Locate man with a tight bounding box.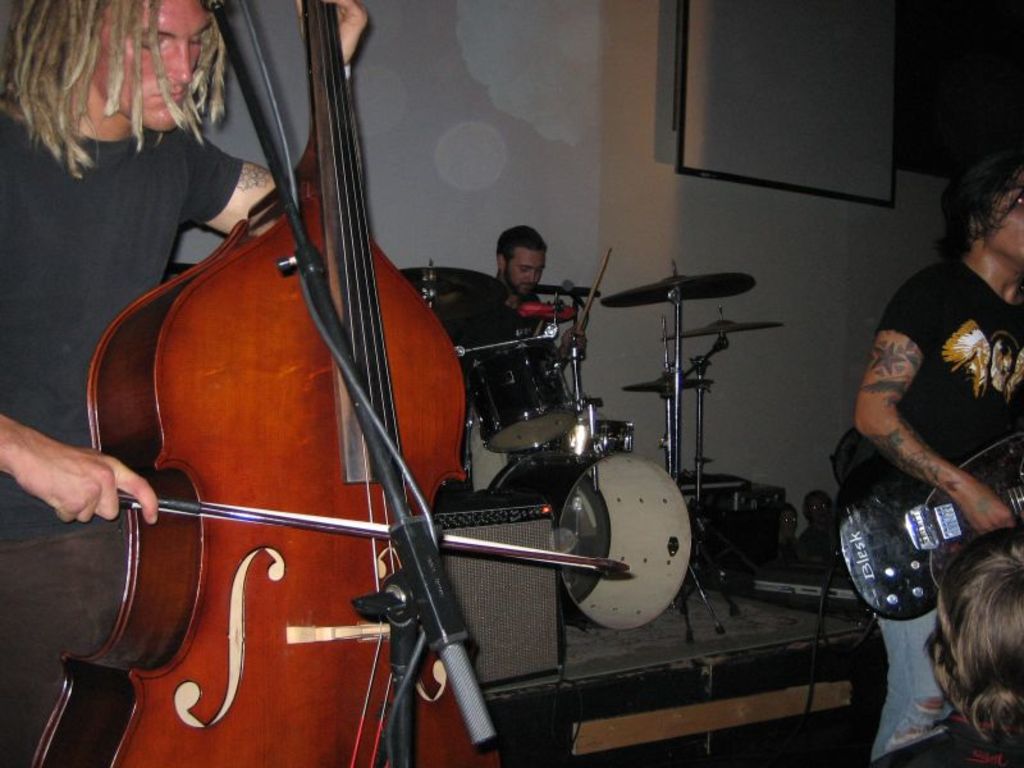
locate(0, 0, 369, 767).
